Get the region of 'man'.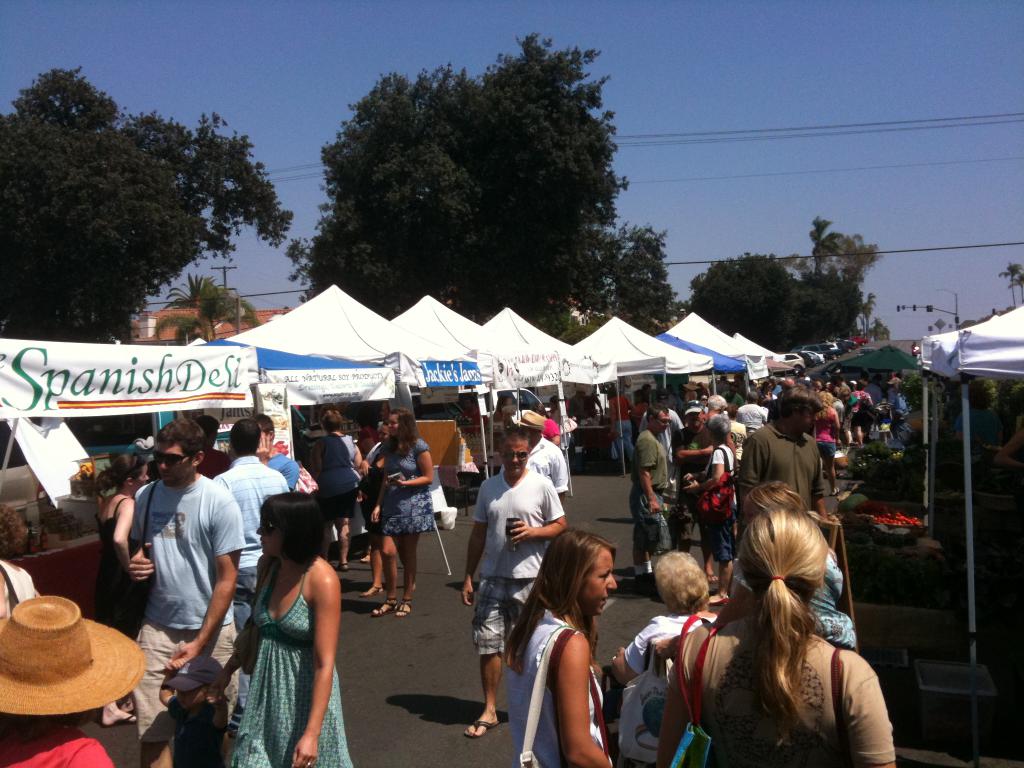
BBox(886, 376, 911, 441).
